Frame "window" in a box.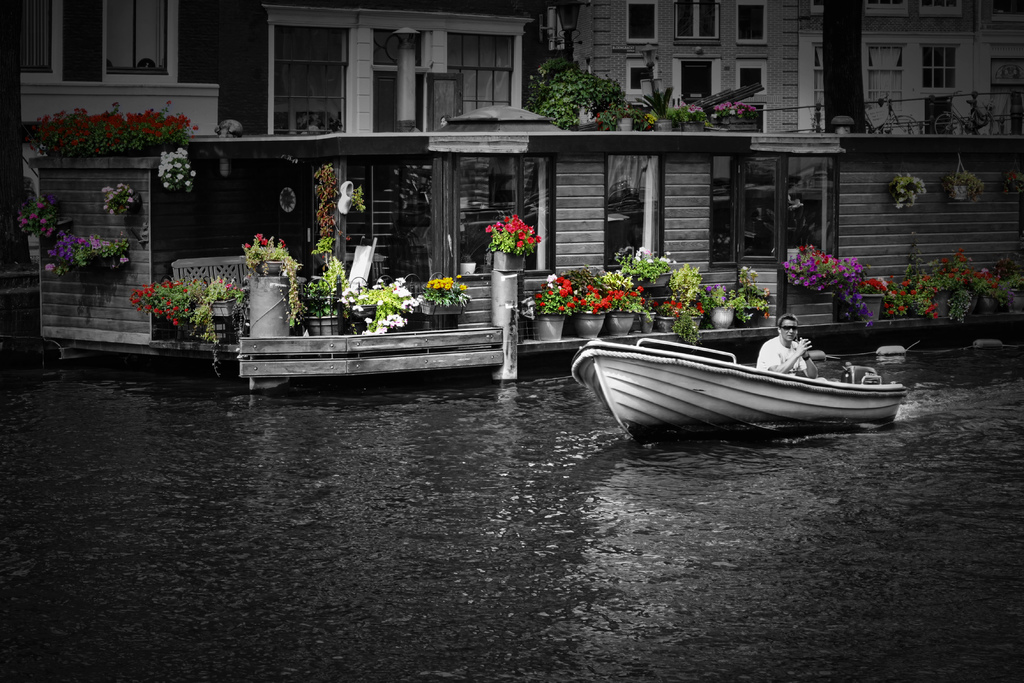
(x1=740, y1=53, x2=766, y2=134).
